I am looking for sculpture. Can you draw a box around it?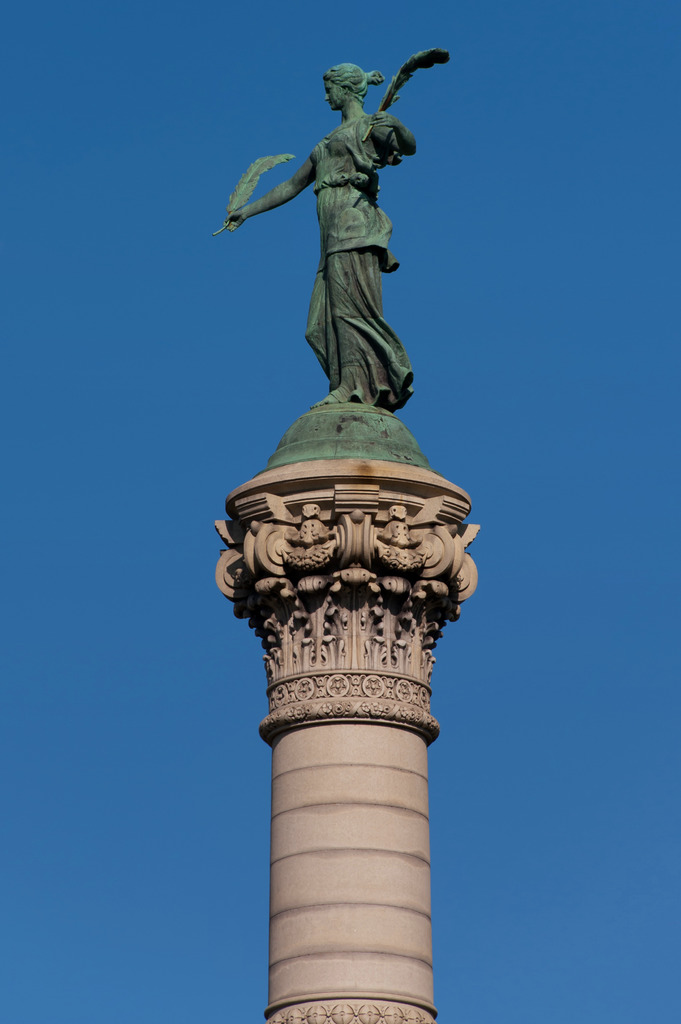
Sure, the bounding box is bbox=[221, 30, 446, 452].
